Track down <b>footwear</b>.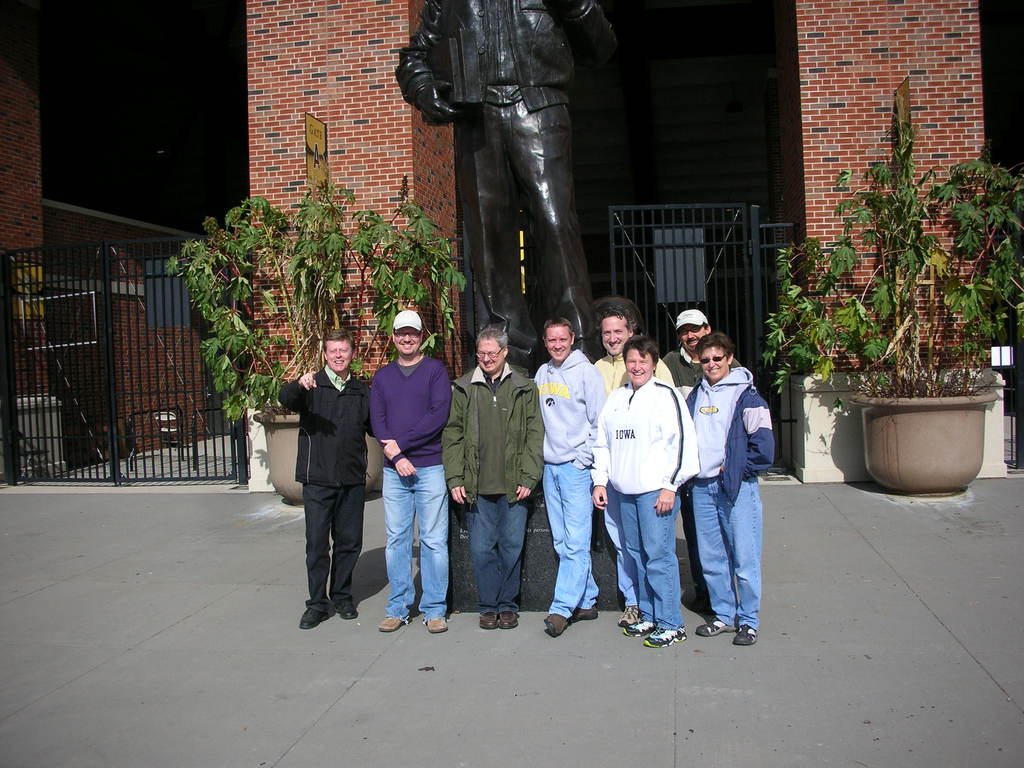
Tracked to BBox(618, 607, 637, 622).
